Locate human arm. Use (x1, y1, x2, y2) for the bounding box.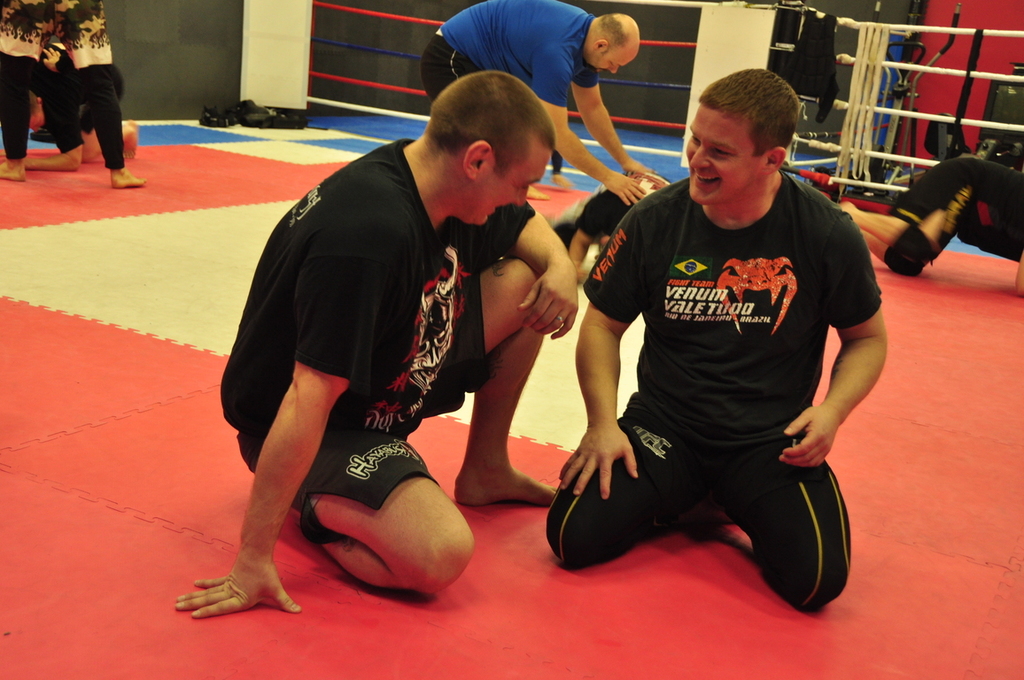
(171, 226, 370, 620).
